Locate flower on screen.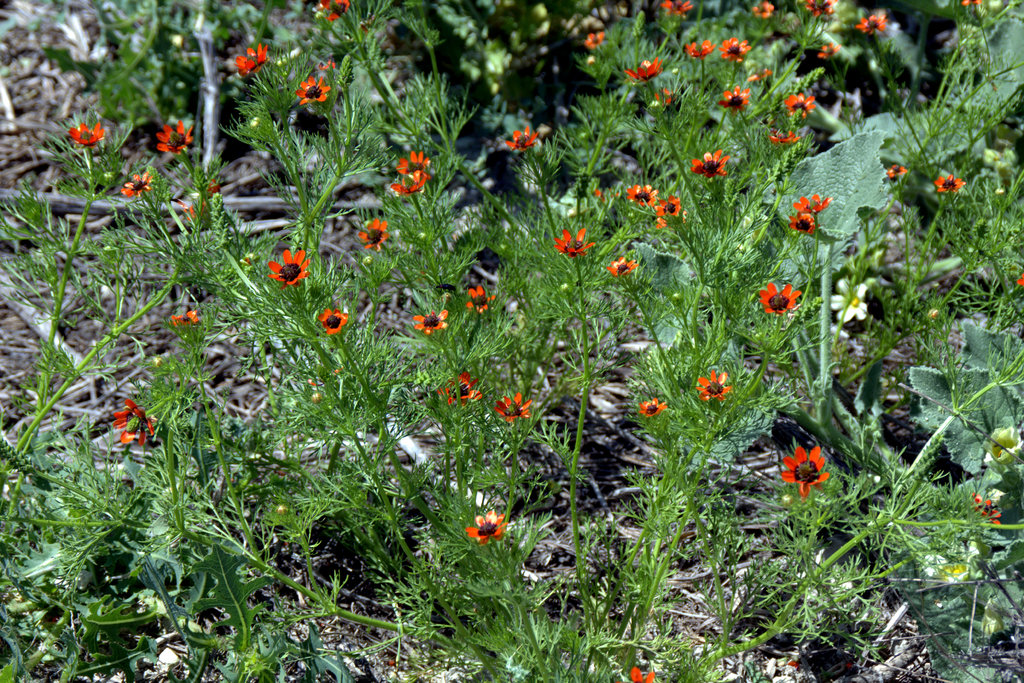
On screen at left=320, top=308, right=348, bottom=330.
